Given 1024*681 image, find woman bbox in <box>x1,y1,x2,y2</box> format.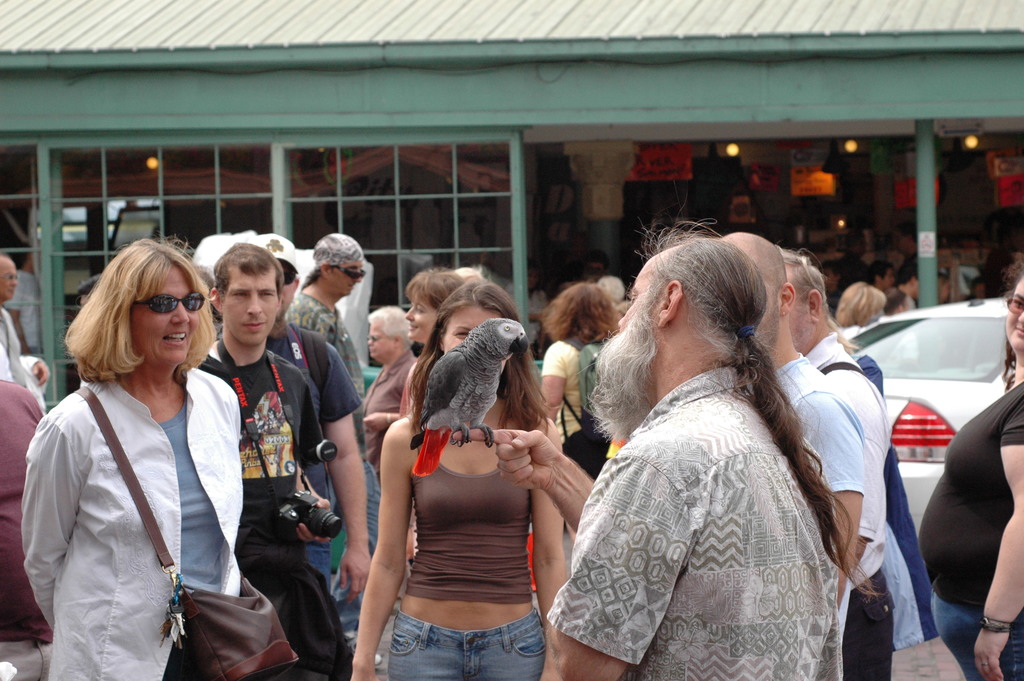
<box>531,280,628,477</box>.
